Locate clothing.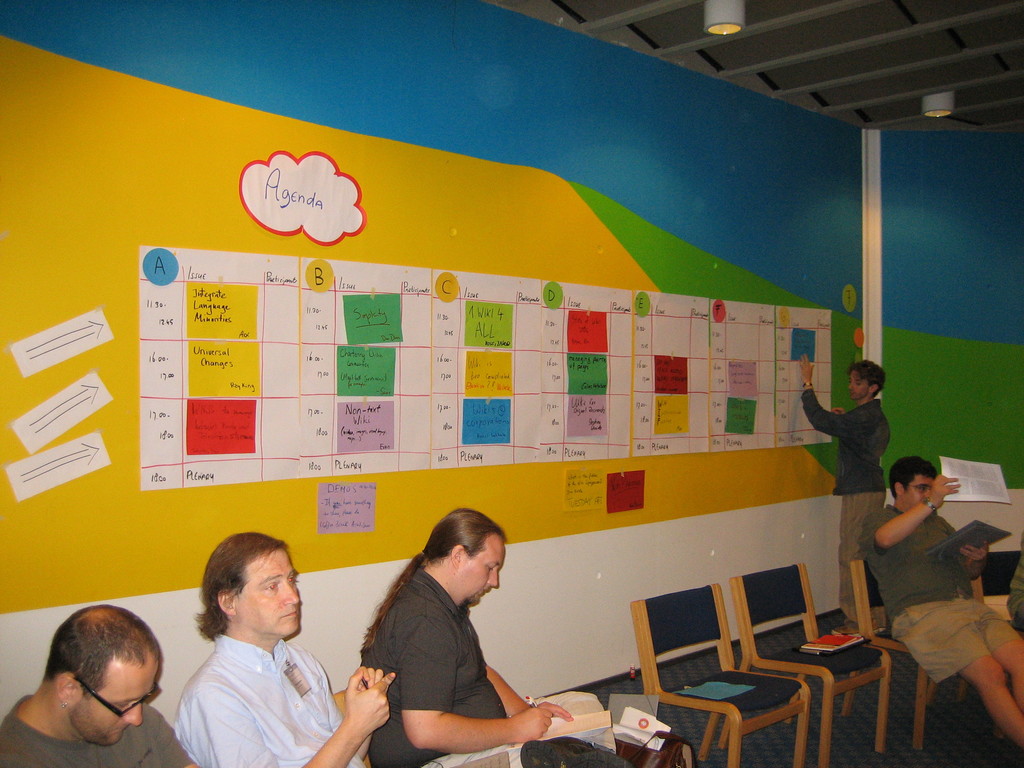
Bounding box: detection(856, 504, 1023, 685).
